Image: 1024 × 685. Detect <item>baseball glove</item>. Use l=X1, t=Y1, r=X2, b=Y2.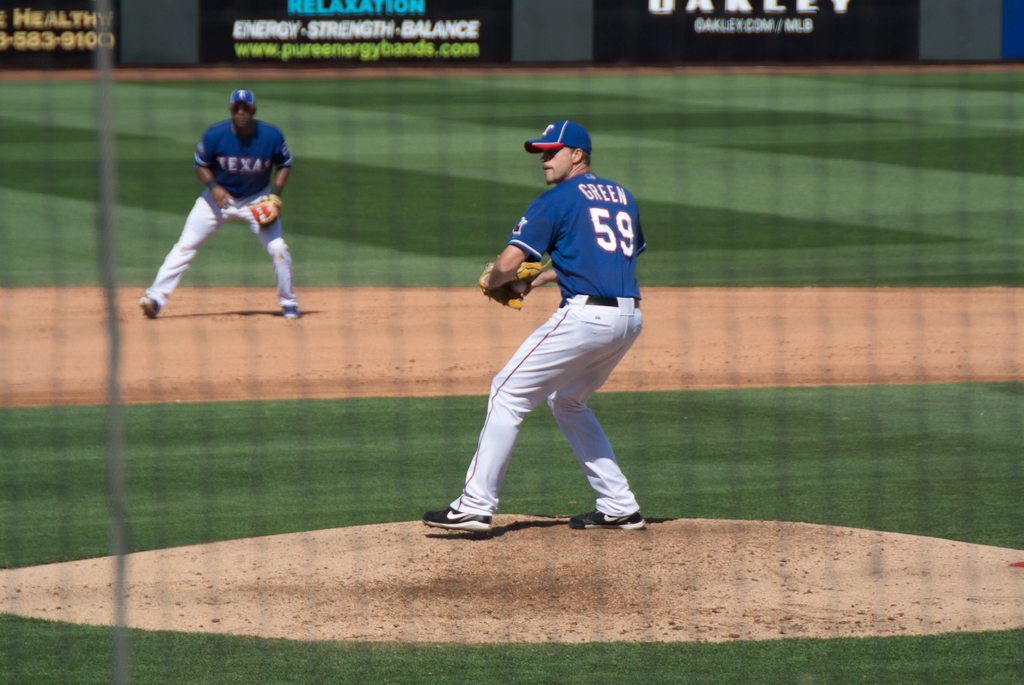
l=474, t=255, r=551, b=311.
